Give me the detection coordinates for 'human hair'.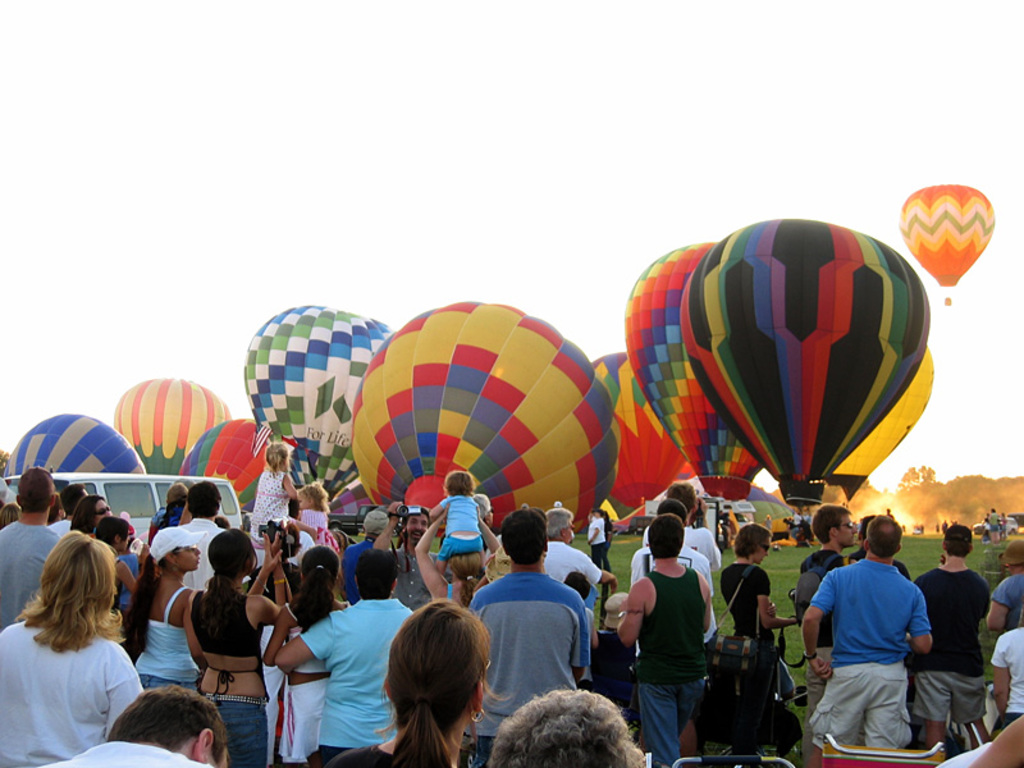
(17,531,119,650).
